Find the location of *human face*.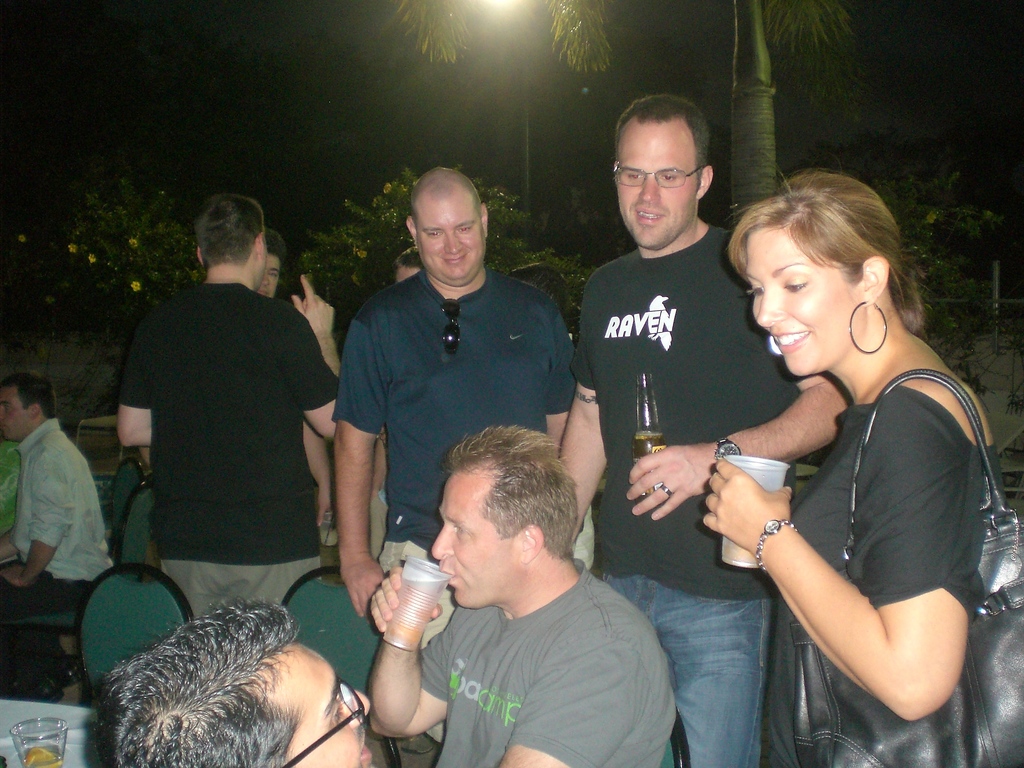
Location: 615/122/697/248.
